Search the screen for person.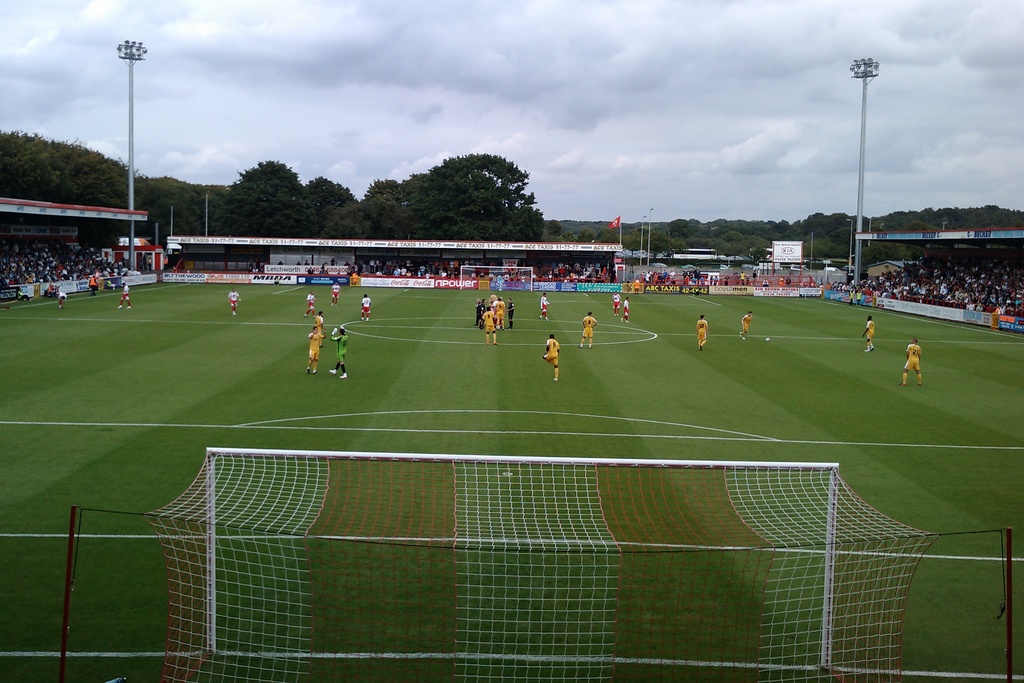
Found at [310, 270, 311, 272].
